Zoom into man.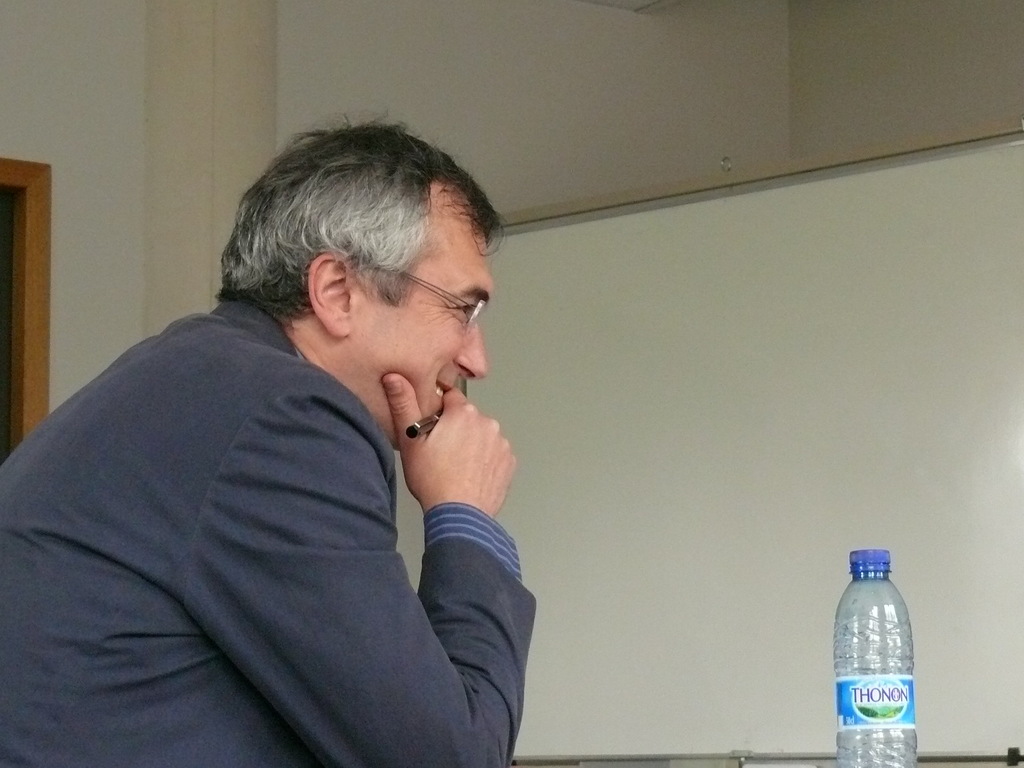
Zoom target: crop(16, 97, 596, 760).
